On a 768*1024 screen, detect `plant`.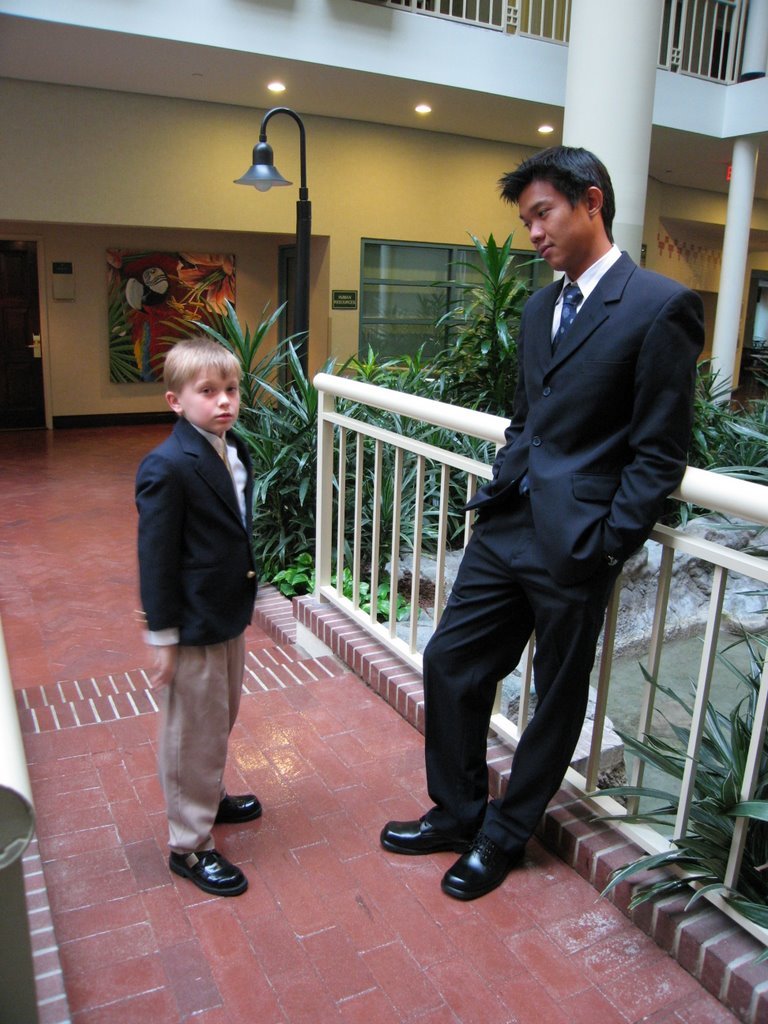
Rect(677, 368, 737, 522).
